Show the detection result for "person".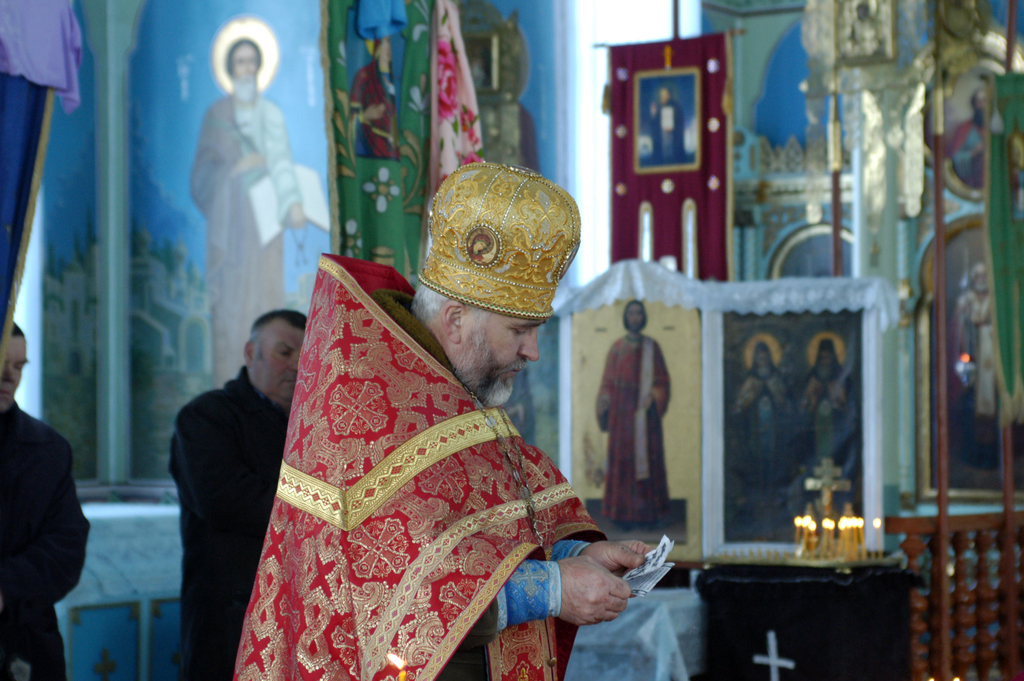
797 334 862 486.
